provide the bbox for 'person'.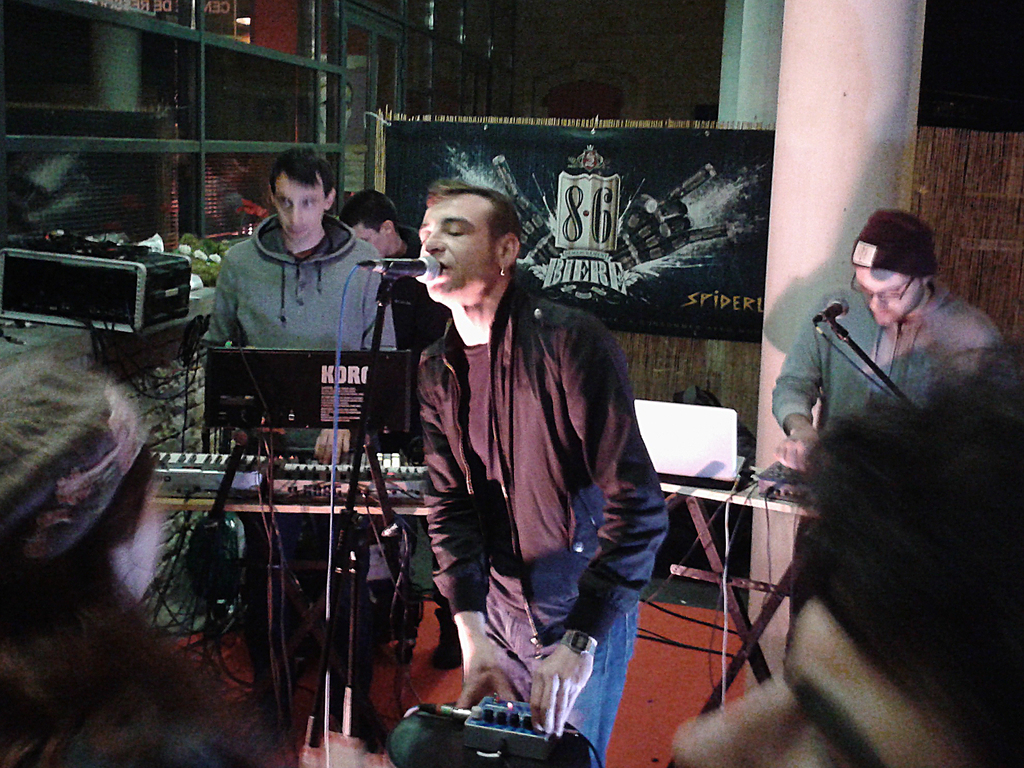
BBox(199, 146, 395, 351).
